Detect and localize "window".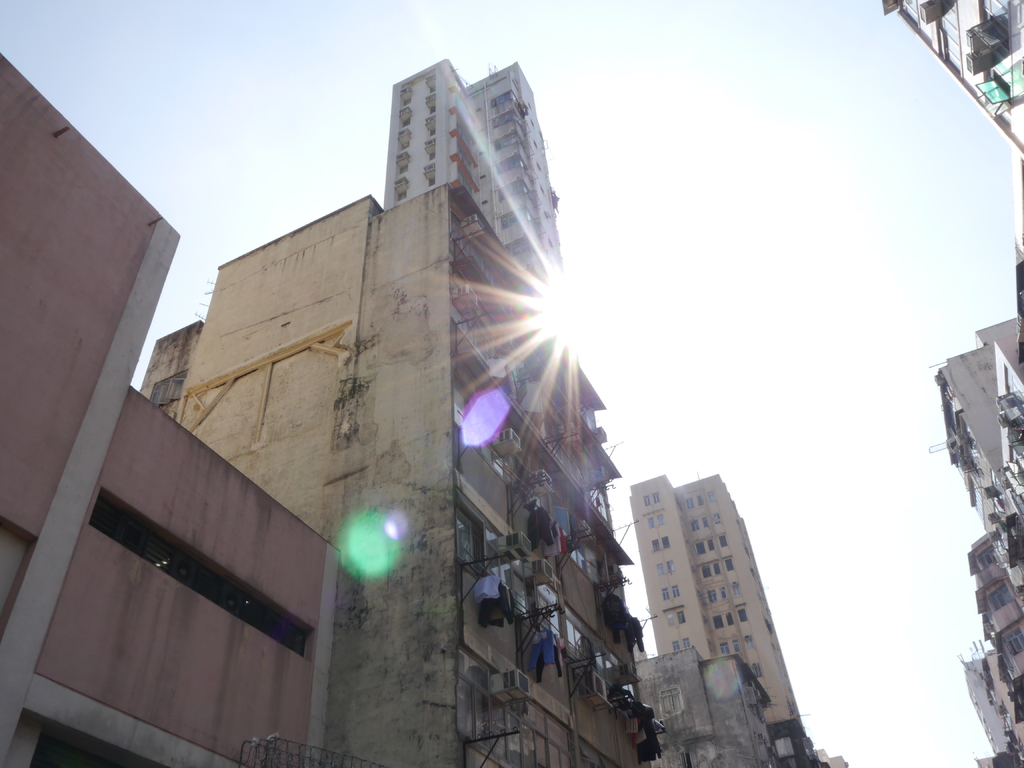
Localized at x1=732, y1=582, x2=740, y2=600.
